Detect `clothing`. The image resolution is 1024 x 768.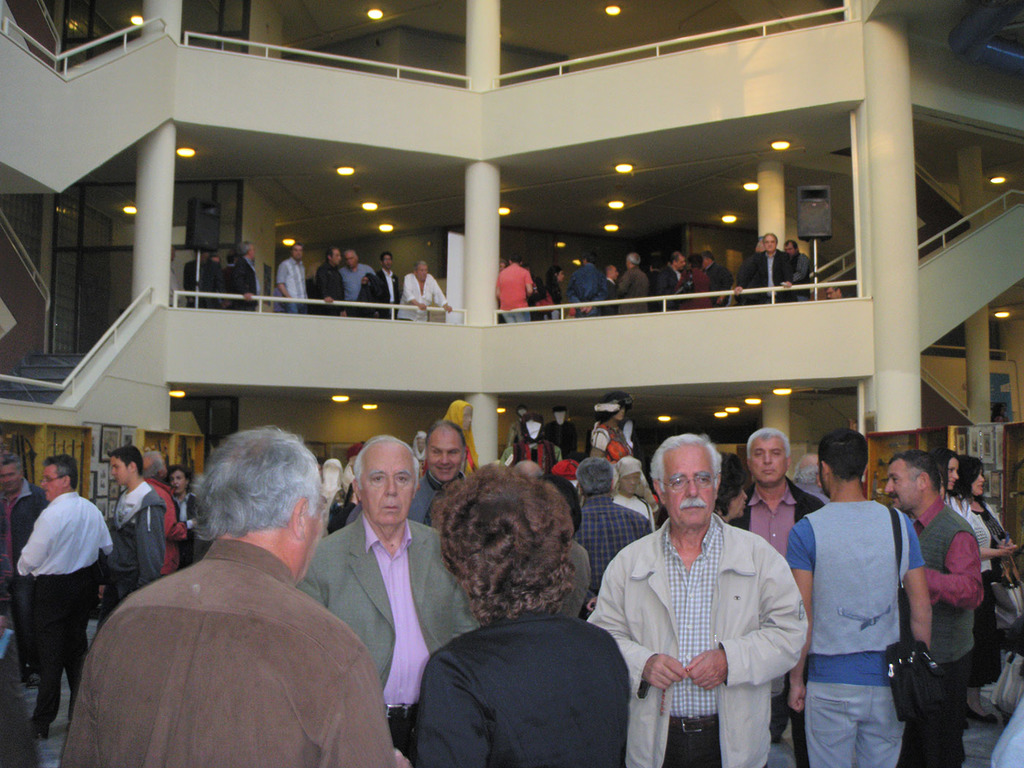
Rect(1, 478, 48, 614).
